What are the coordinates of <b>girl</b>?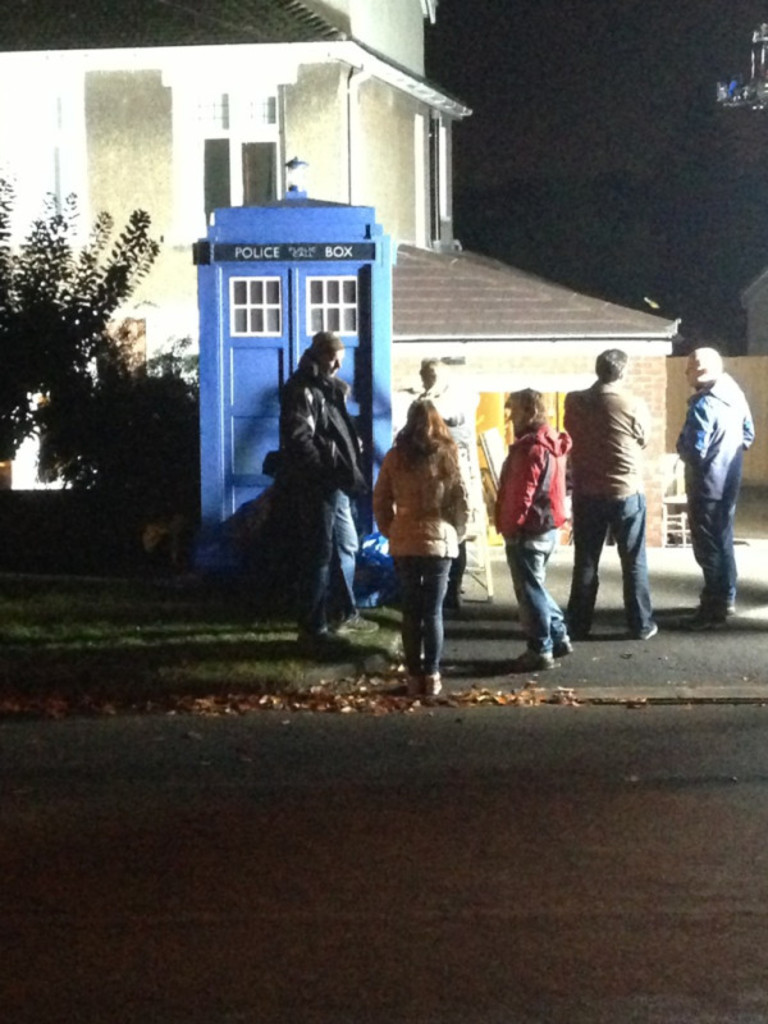
[372, 399, 471, 701].
